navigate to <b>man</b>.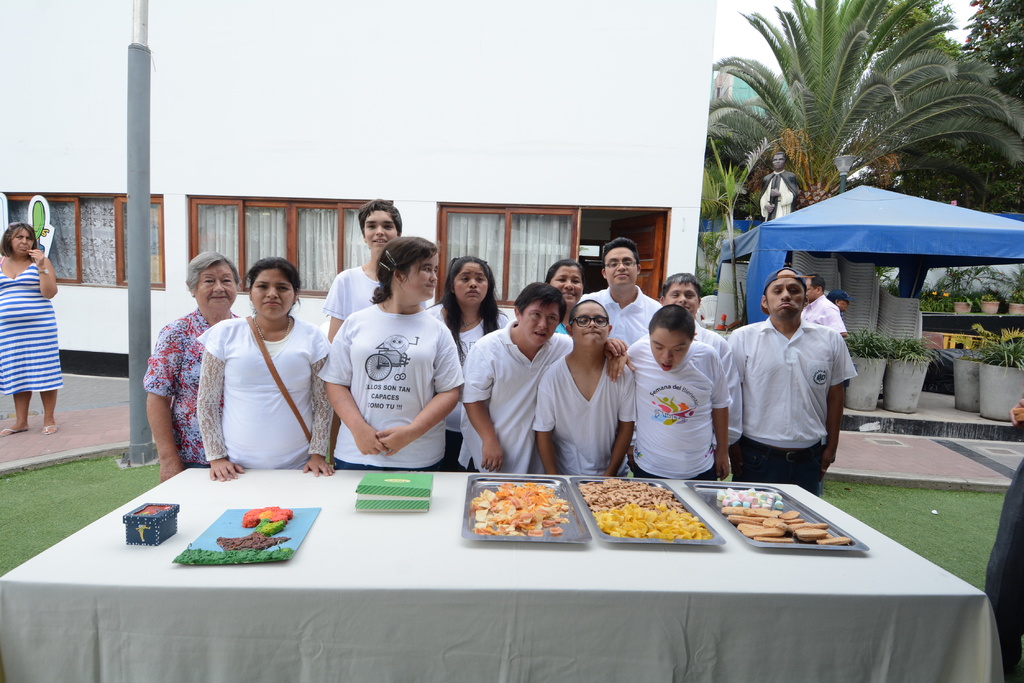
Navigation target: [x1=660, y1=275, x2=742, y2=450].
